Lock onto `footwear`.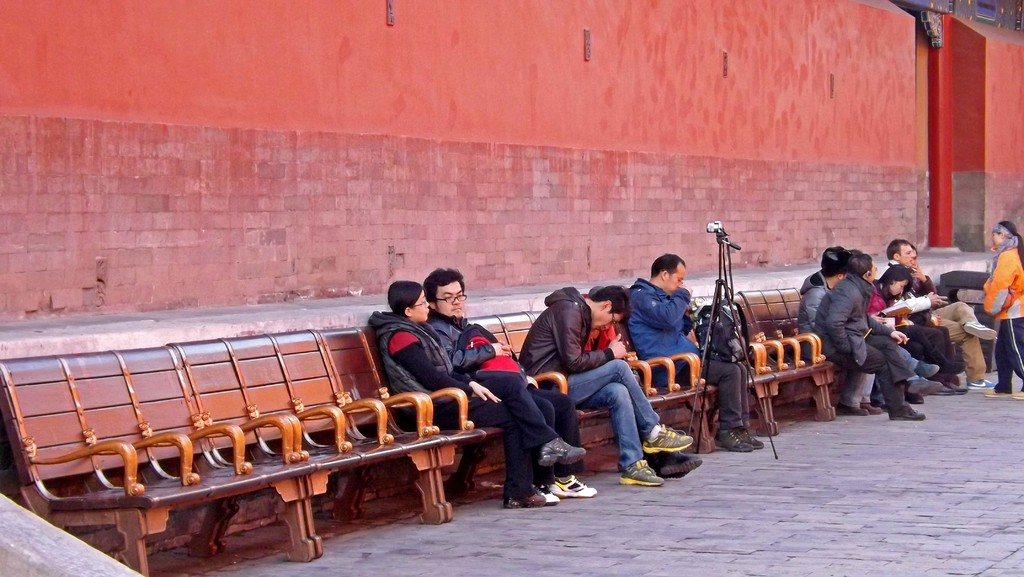
Locked: 1013 388 1023 398.
